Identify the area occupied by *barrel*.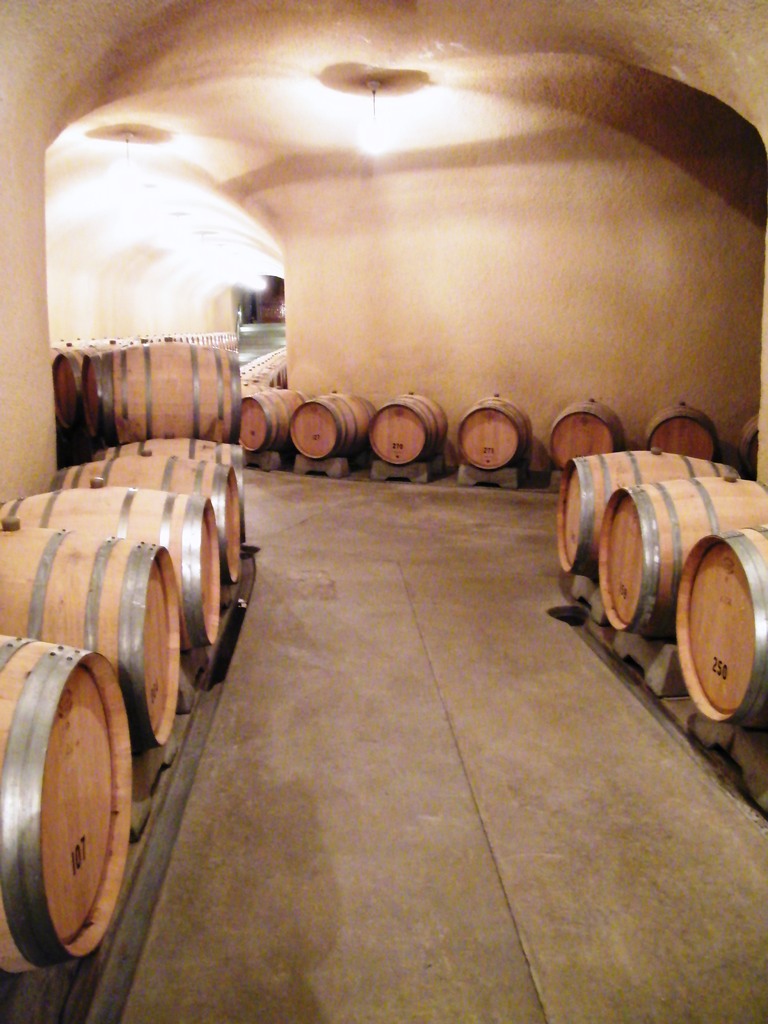
Area: region(457, 389, 539, 462).
